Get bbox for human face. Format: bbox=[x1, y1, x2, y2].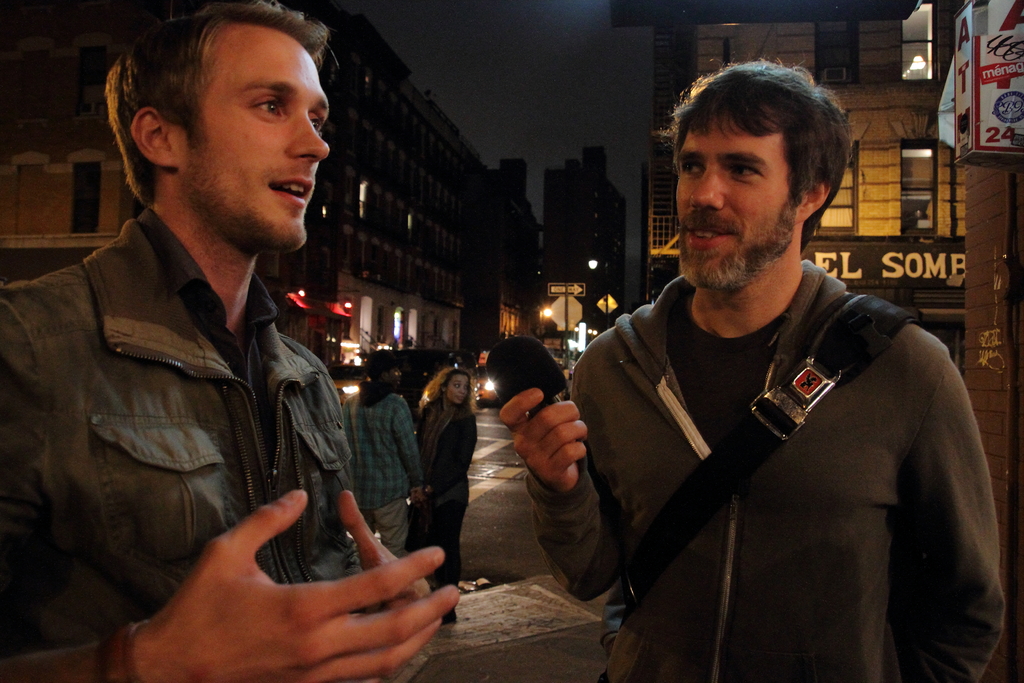
bbox=[388, 366, 403, 391].
